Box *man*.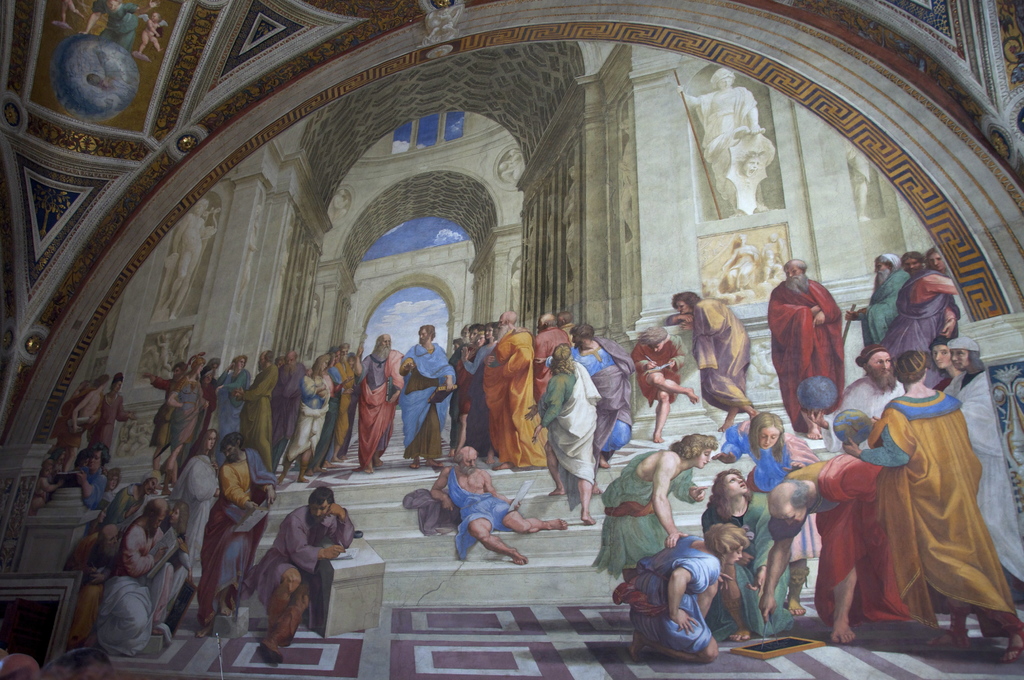
(924,250,953,277).
